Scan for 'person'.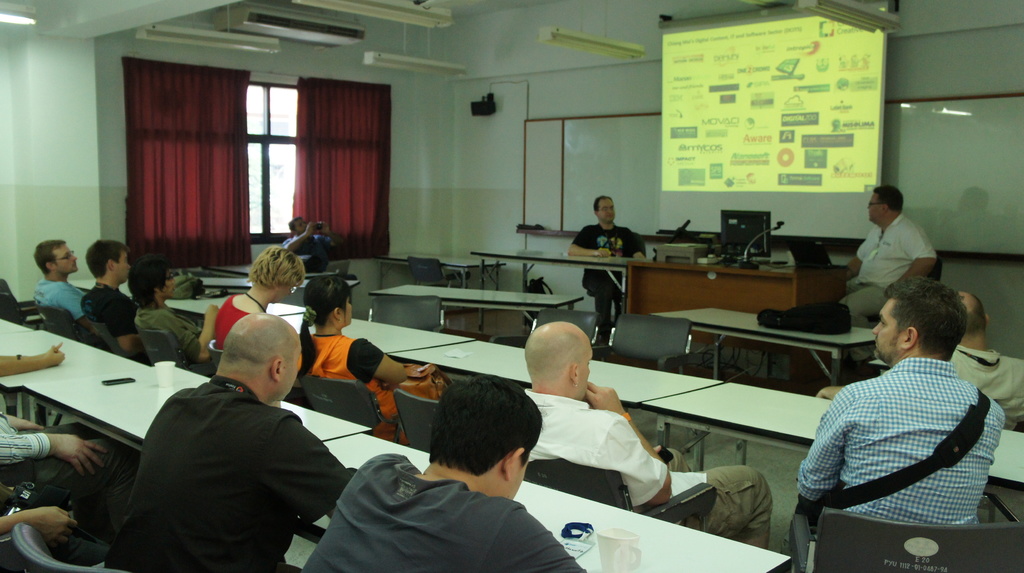
Scan result: pyautogui.locateOnScreen(285, 216, 335, 292).
